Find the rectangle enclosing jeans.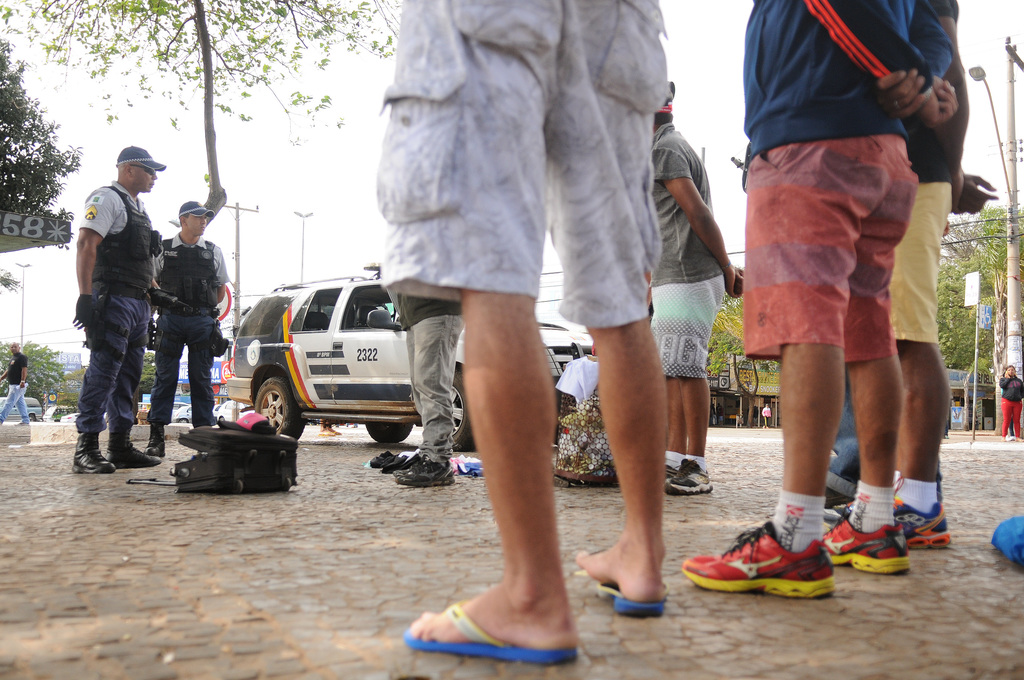
(70, 286, 159, 431).
